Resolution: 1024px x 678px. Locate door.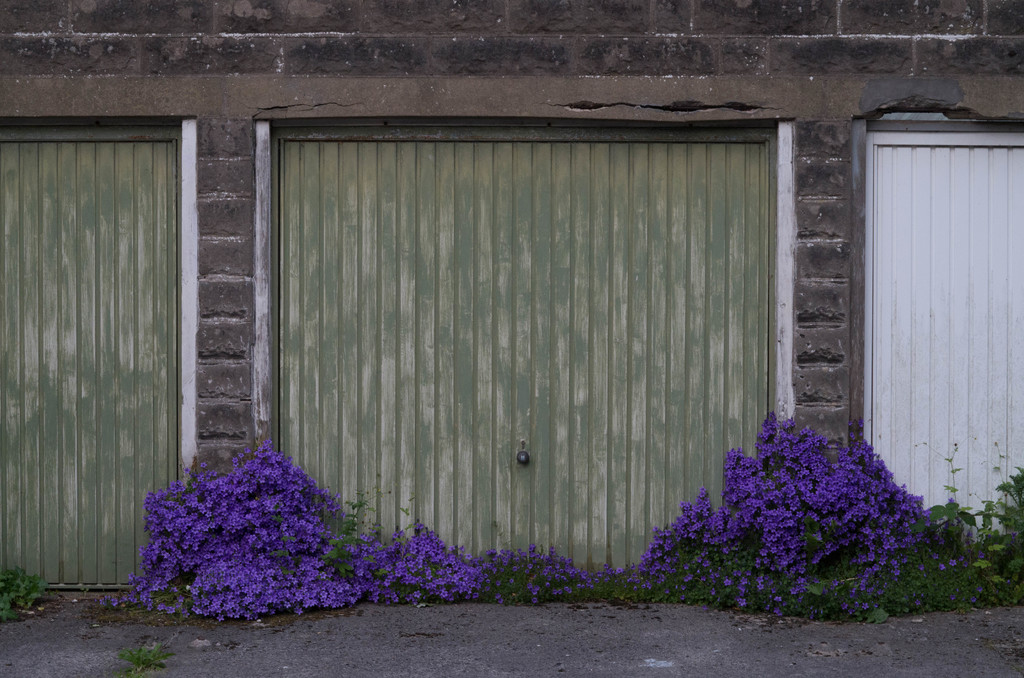
{"left": 874, "top": 145, "right": 1023, "bottom": 555}.
